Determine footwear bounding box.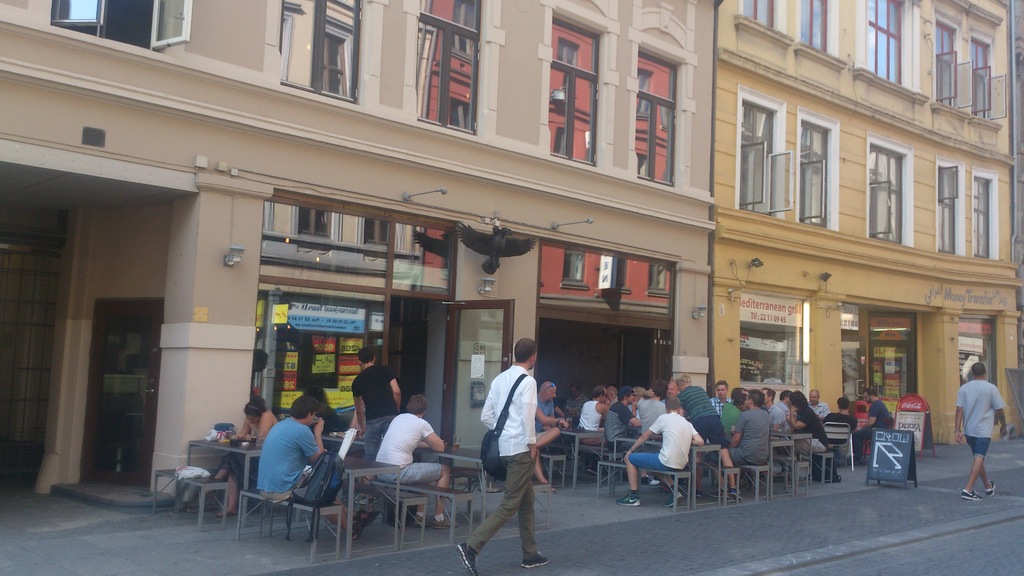
Determined: [520,550,548,566].
